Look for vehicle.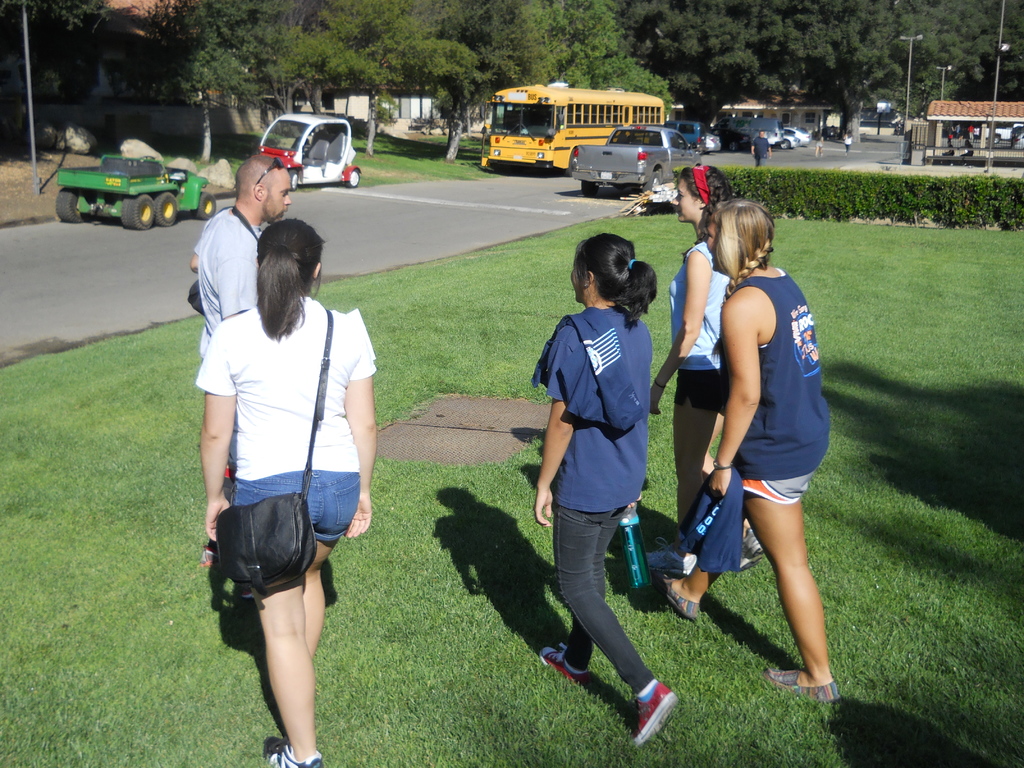
Found: pyautogui.locateOnScreen(759, 131, 795, 148).
